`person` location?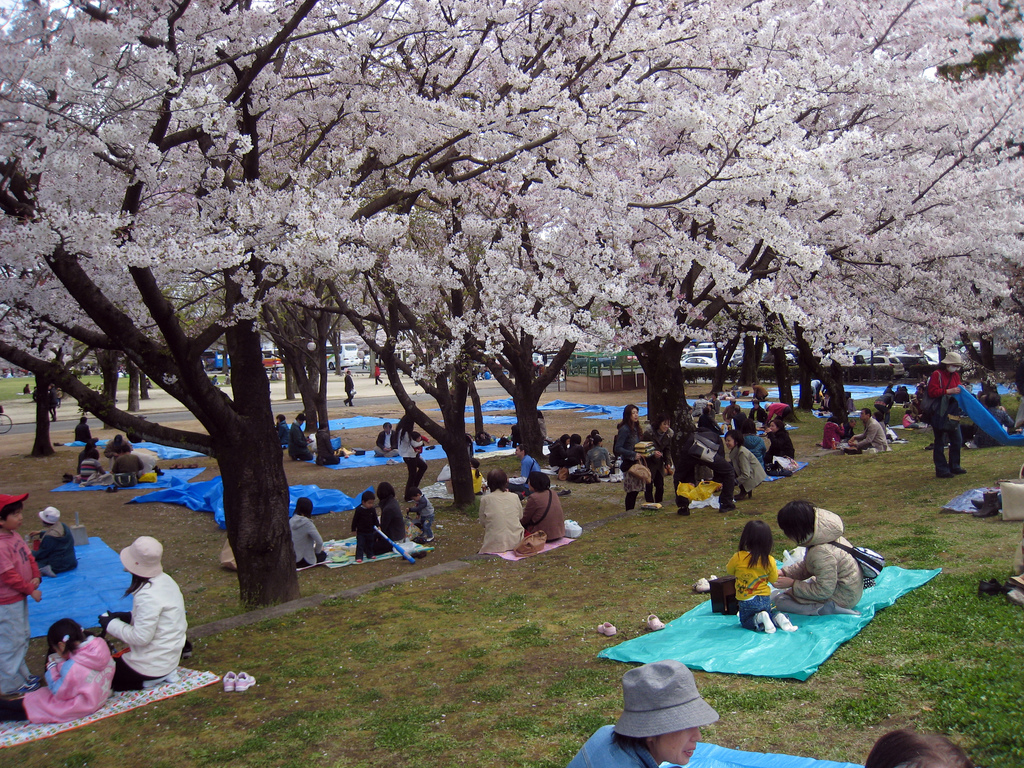
x1=49 y1=388 x2=62 y2=429
